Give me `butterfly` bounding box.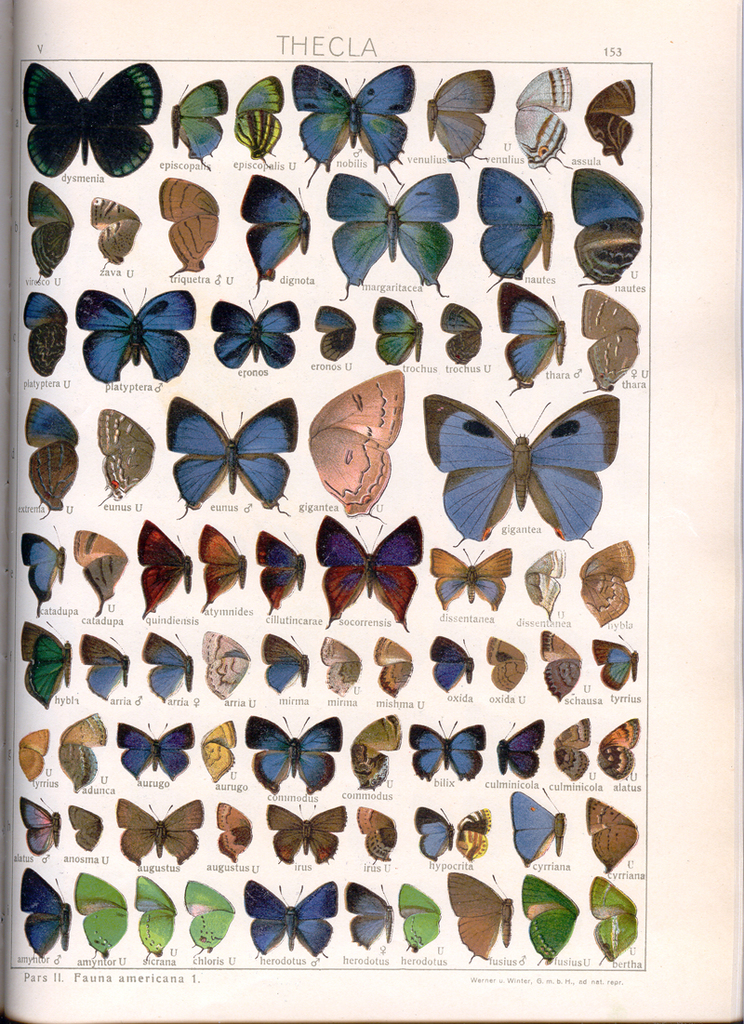
bbox=[13, 49, 162, 183].
